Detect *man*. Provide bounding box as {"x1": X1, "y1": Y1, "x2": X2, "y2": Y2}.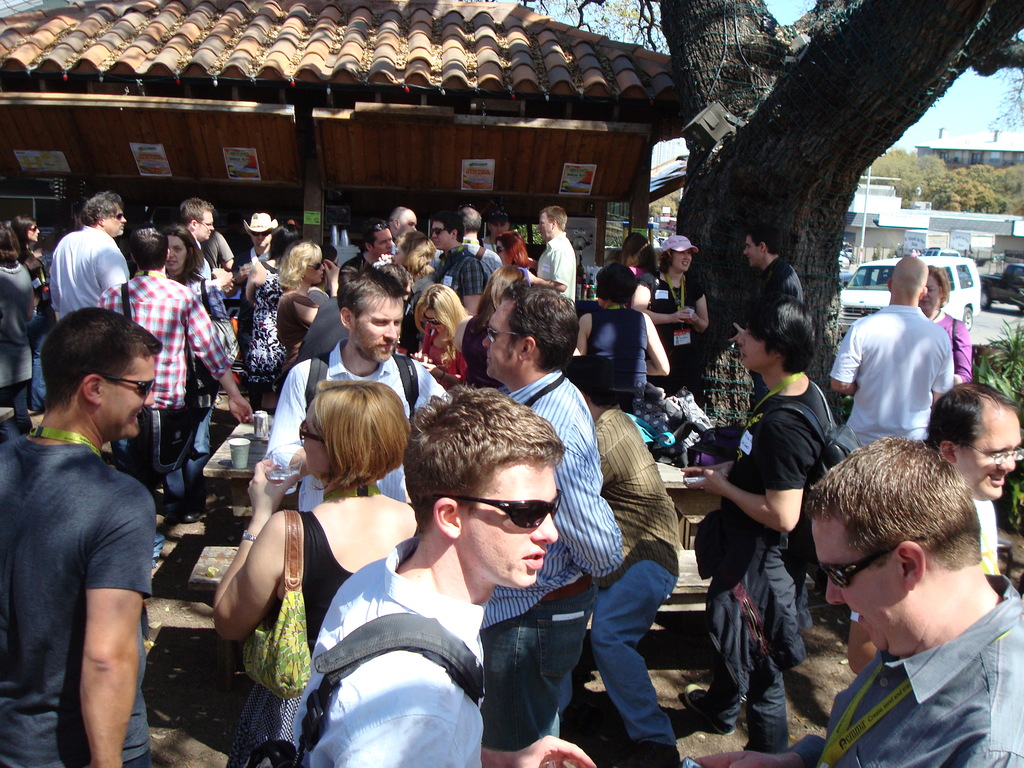
{"x1": 477, "y1": 281, "x2": 627, "y2": 753}.
